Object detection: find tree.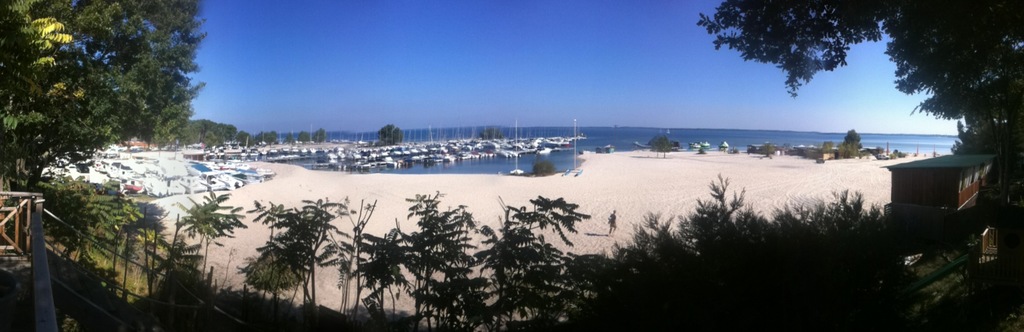
138:220:195:299.
